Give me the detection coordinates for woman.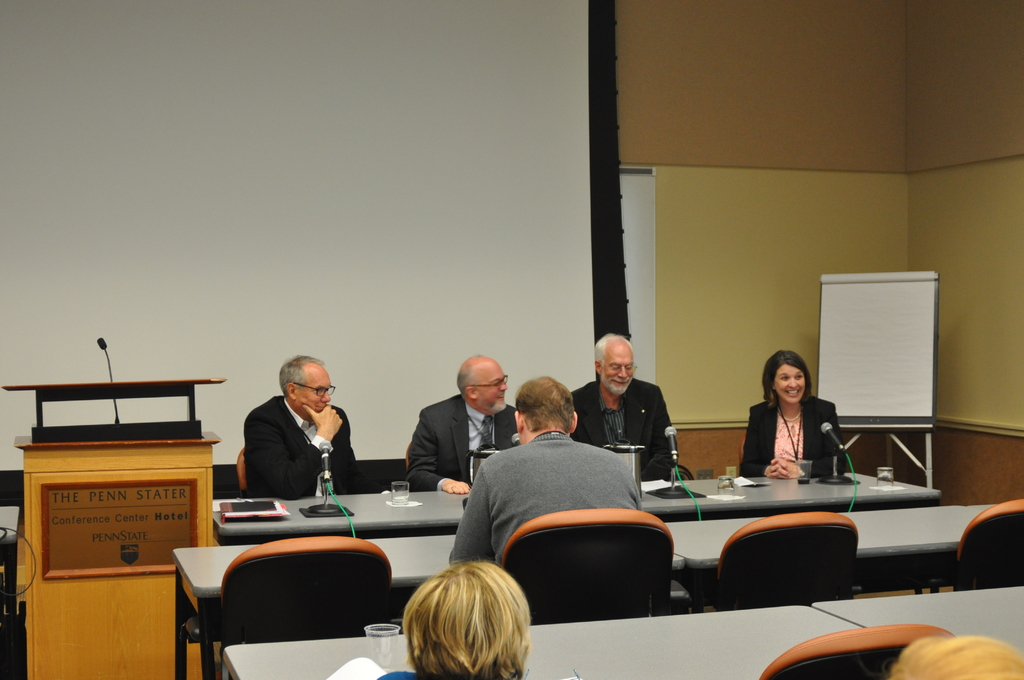
(left=886, top=629, right=1023, bottom=679).
